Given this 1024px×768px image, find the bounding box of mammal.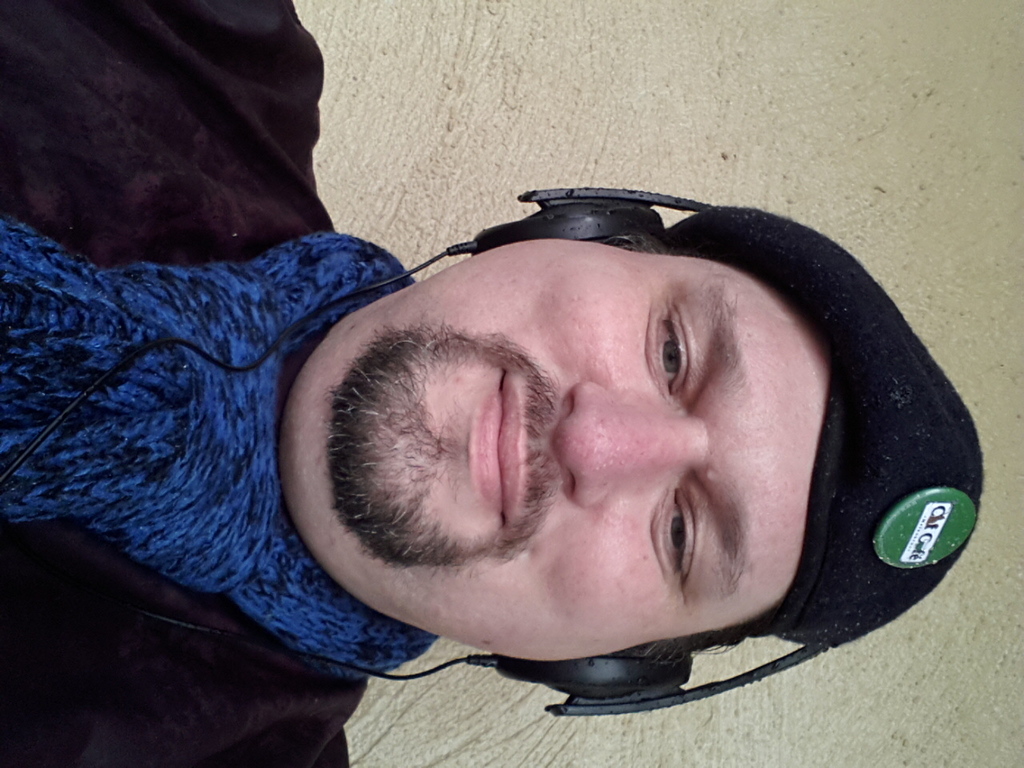
crop(0, 0, 978, 767).
